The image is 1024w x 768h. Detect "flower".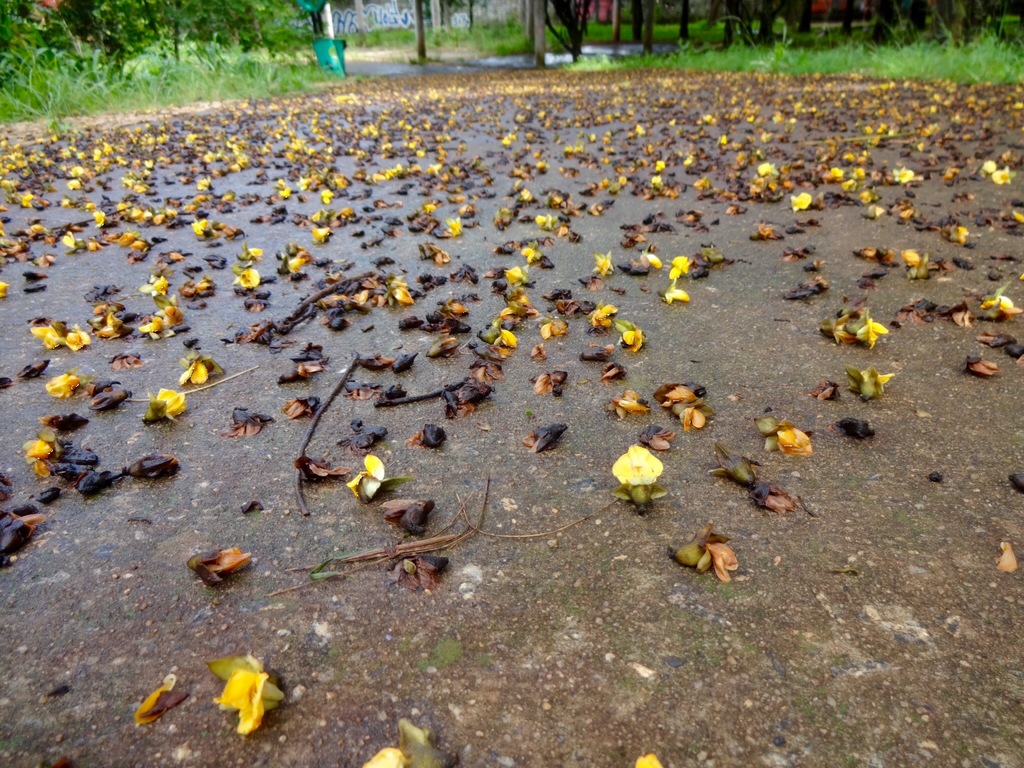
Detection: <region>142, 274, 171, 297</region>.
